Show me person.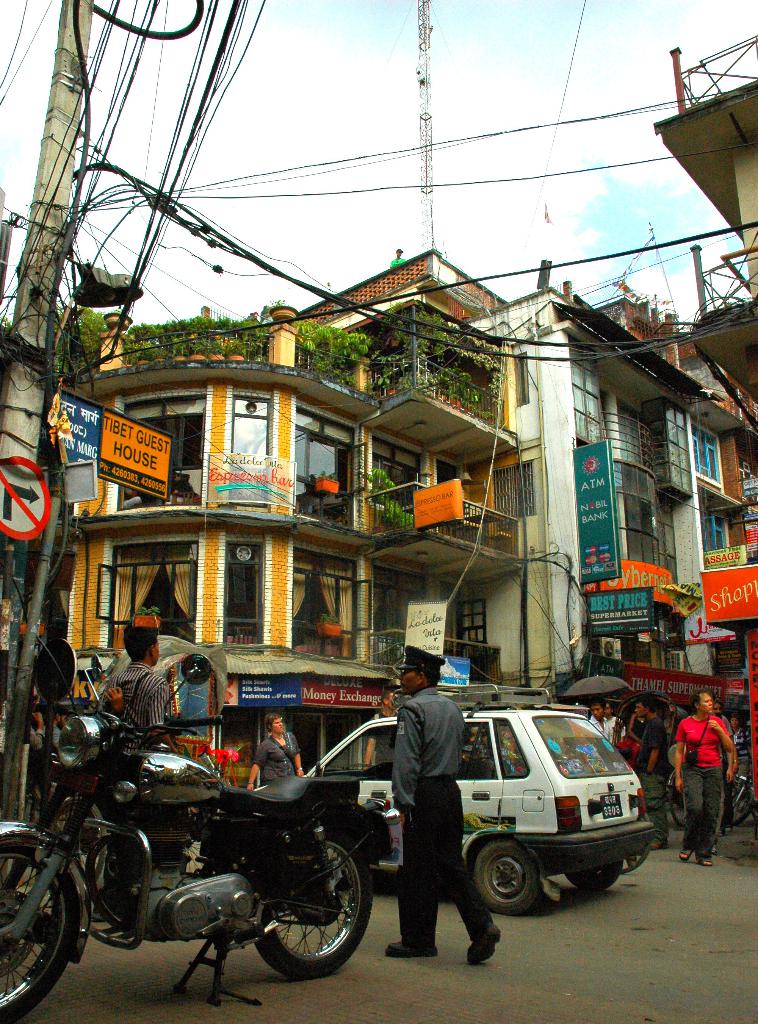
person is here: detection(711, 698, 732, 840).
